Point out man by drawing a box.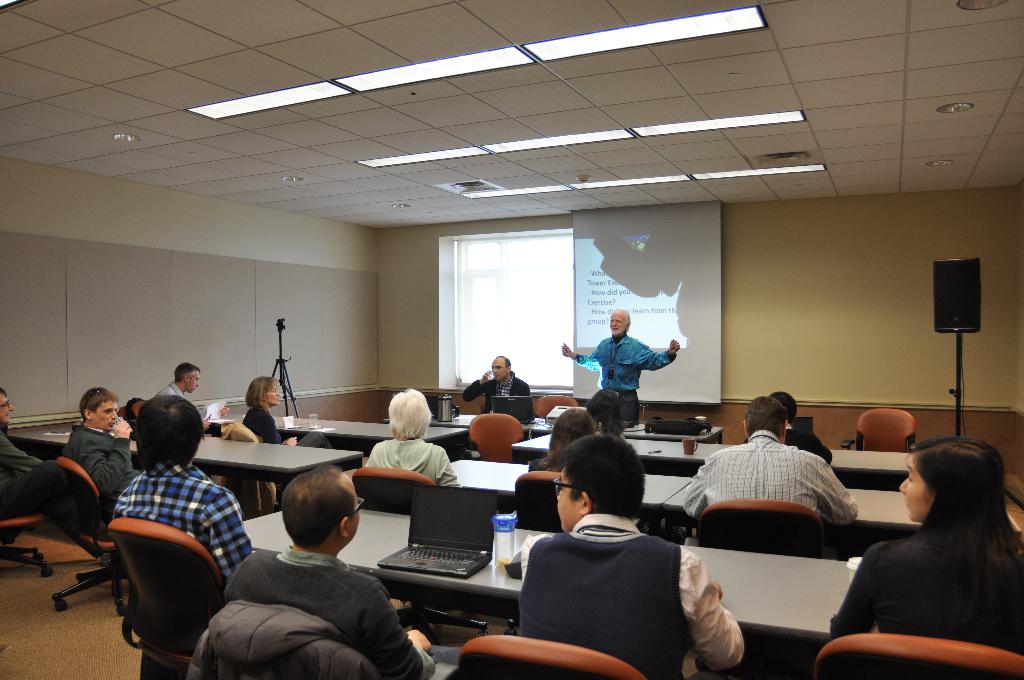
105,391,252,581.
